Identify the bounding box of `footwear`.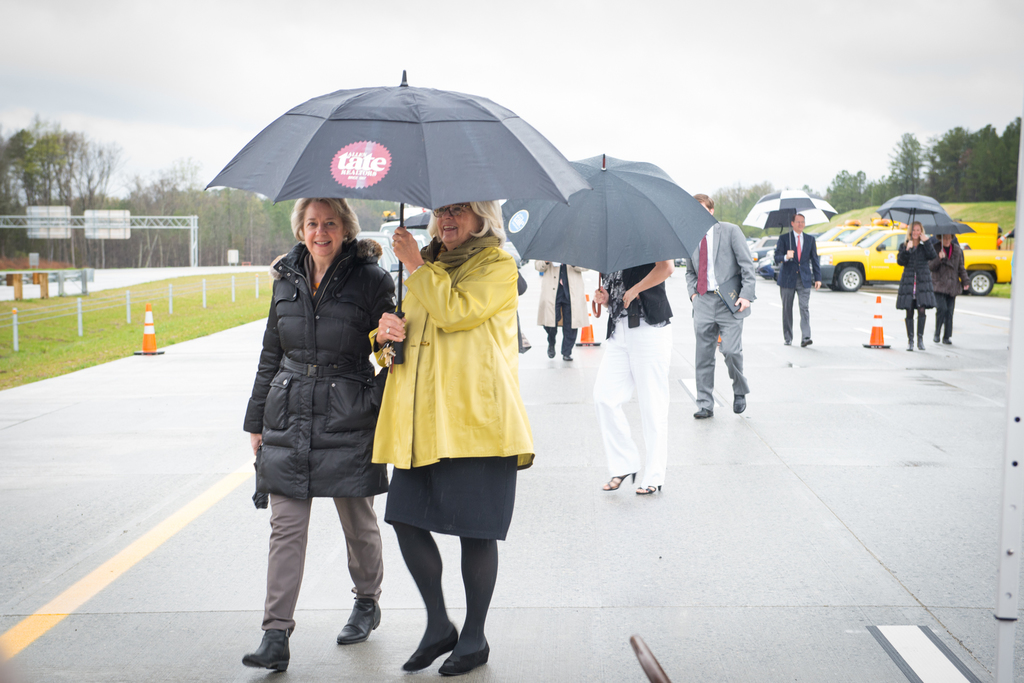
<region>399, 625, 459, 672</region>.
